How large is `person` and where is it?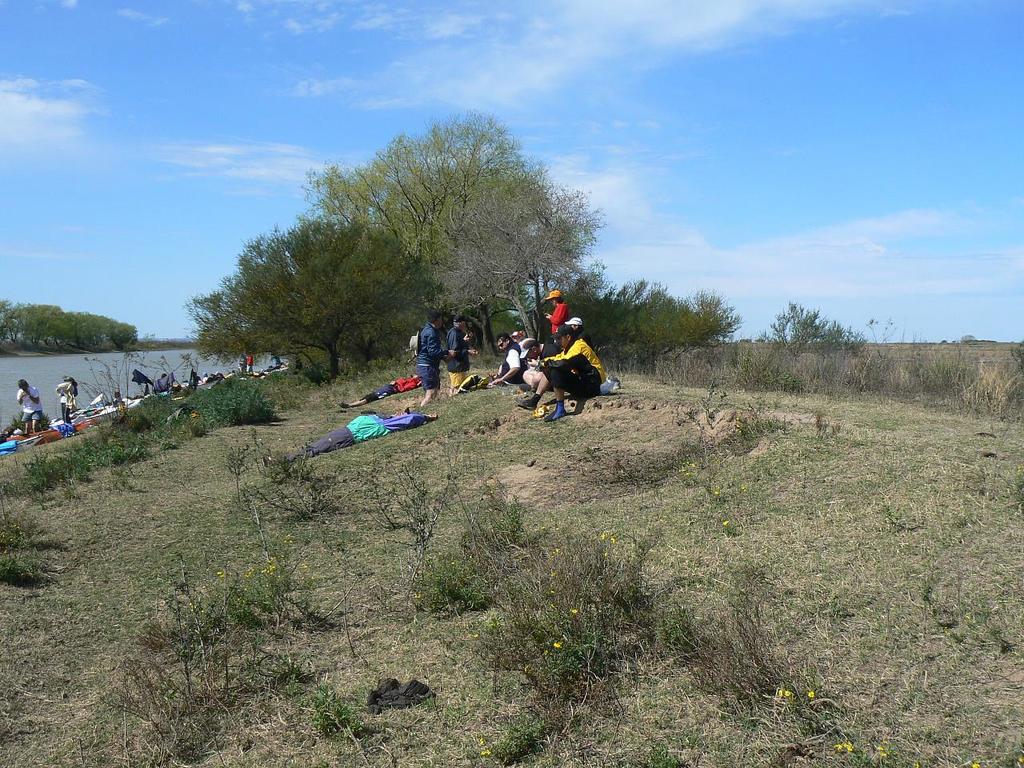
Bounding box: x1=54 y1=377 x2=82 y2=423.
